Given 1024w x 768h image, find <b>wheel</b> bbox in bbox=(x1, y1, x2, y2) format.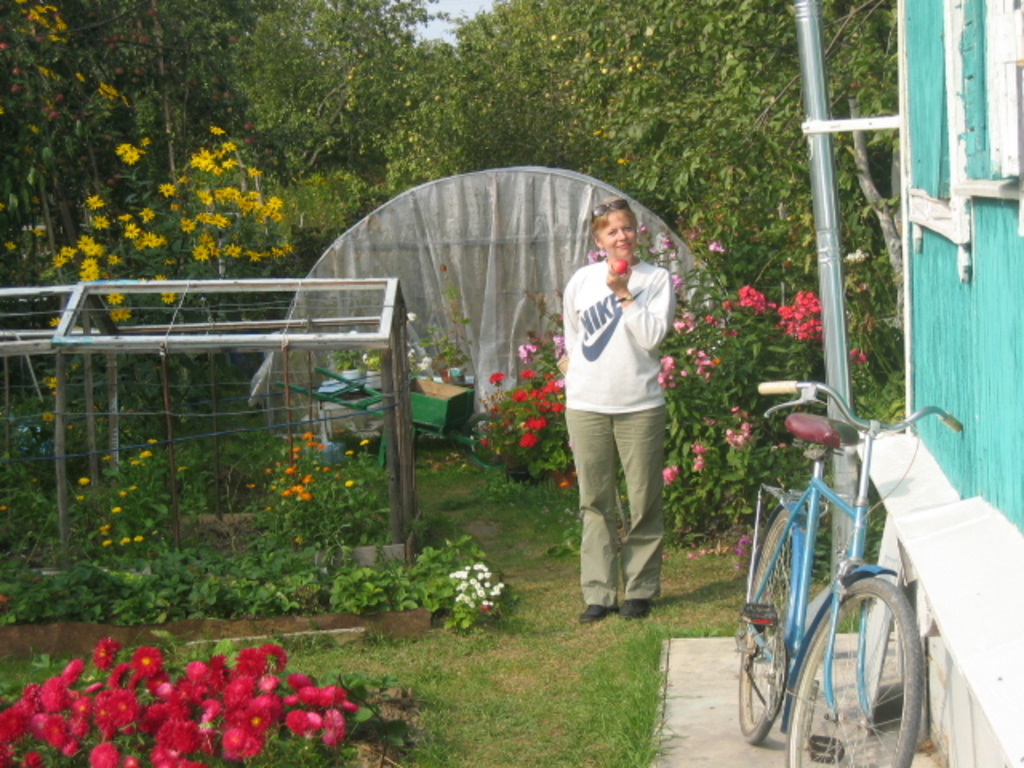
bbox=(792, 563, 941, 750).
